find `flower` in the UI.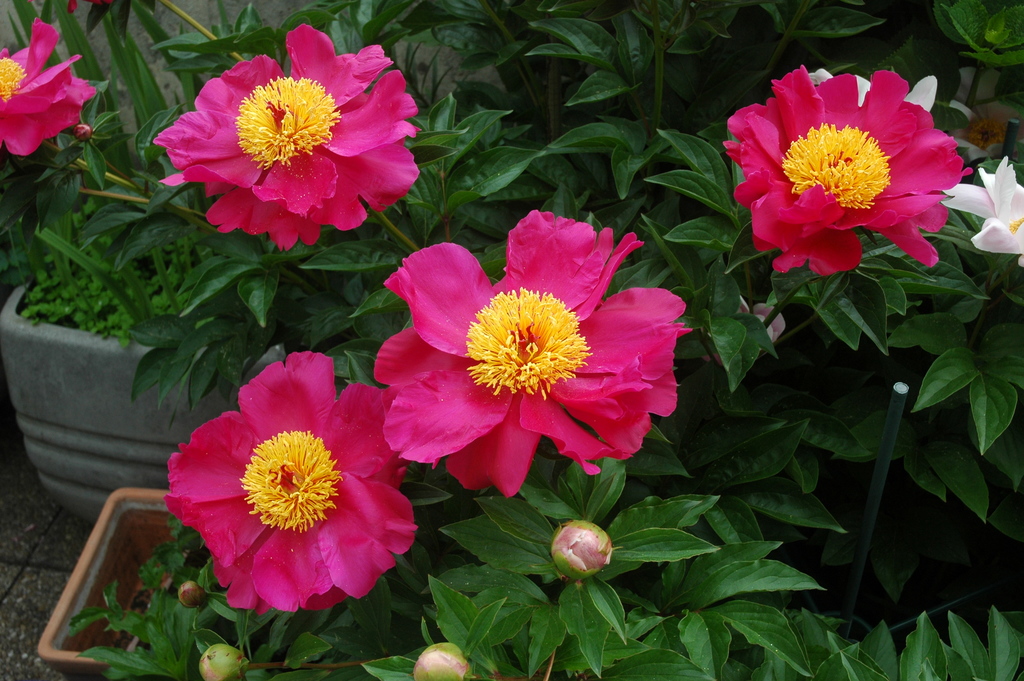
UI element at Rect(554, 523, 614, 579).
